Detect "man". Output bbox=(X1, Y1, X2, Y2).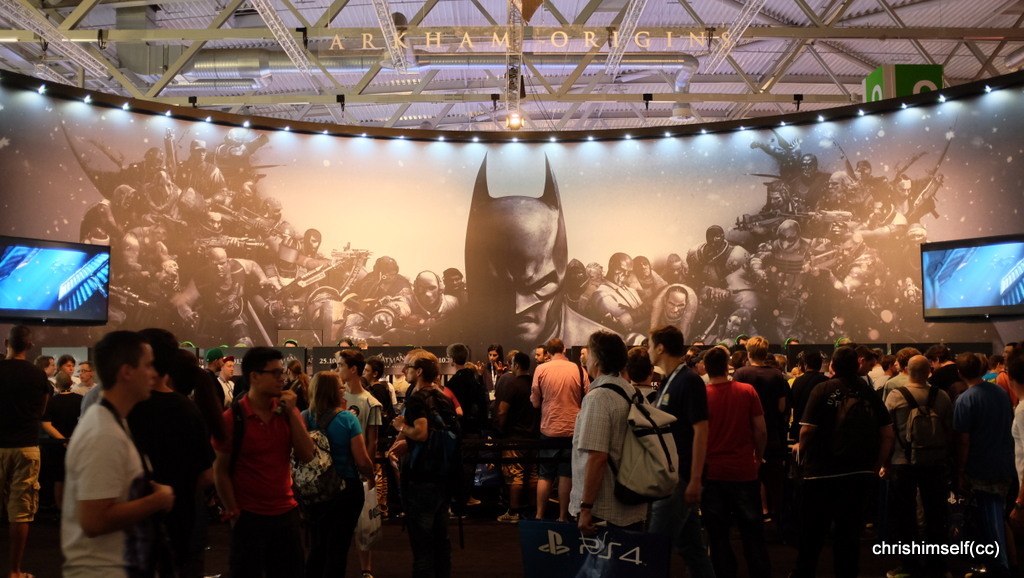
bbox=(529, 334, 590, 530).
